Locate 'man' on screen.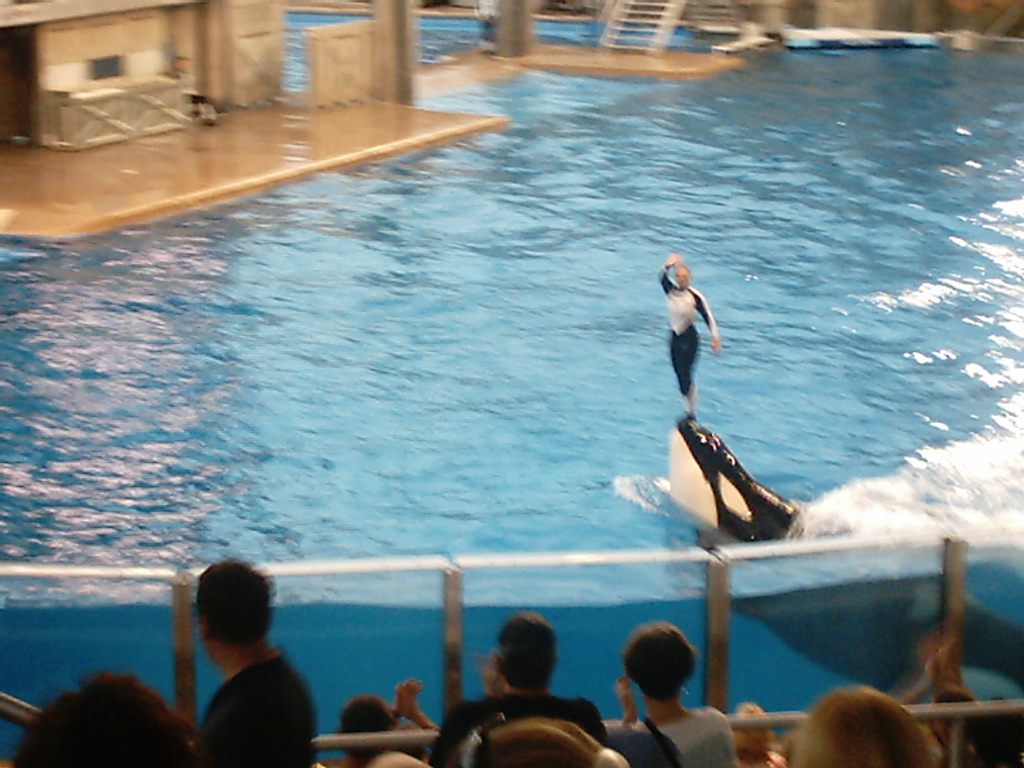
On screen at 660, 253, 723, 424.
